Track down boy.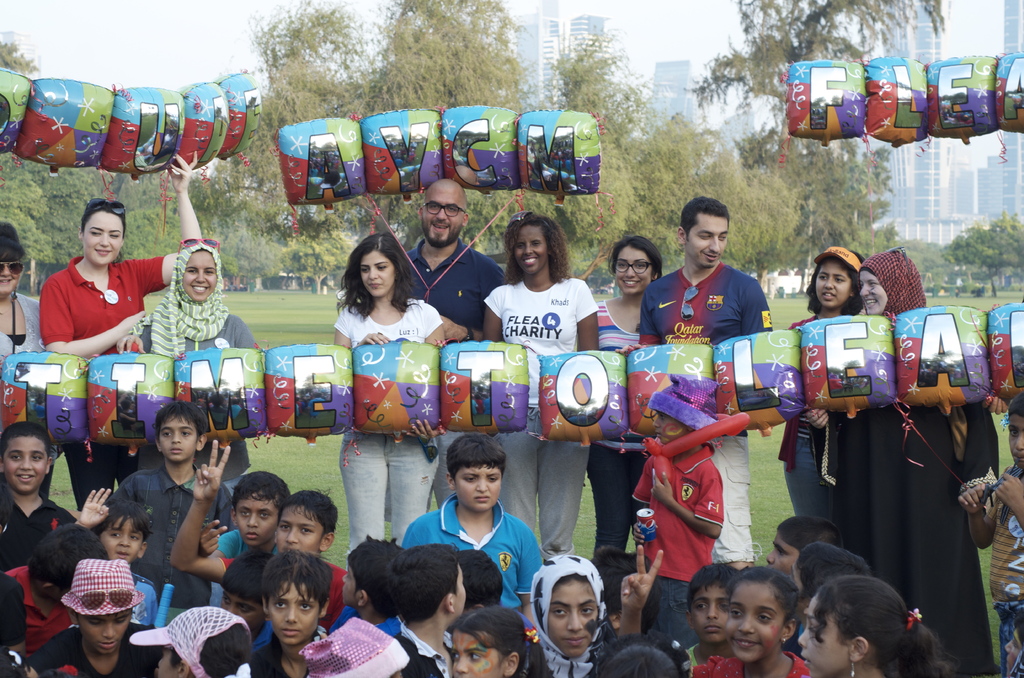
Tracked to <bbox>634, 375, 723, 647</bbox>.
